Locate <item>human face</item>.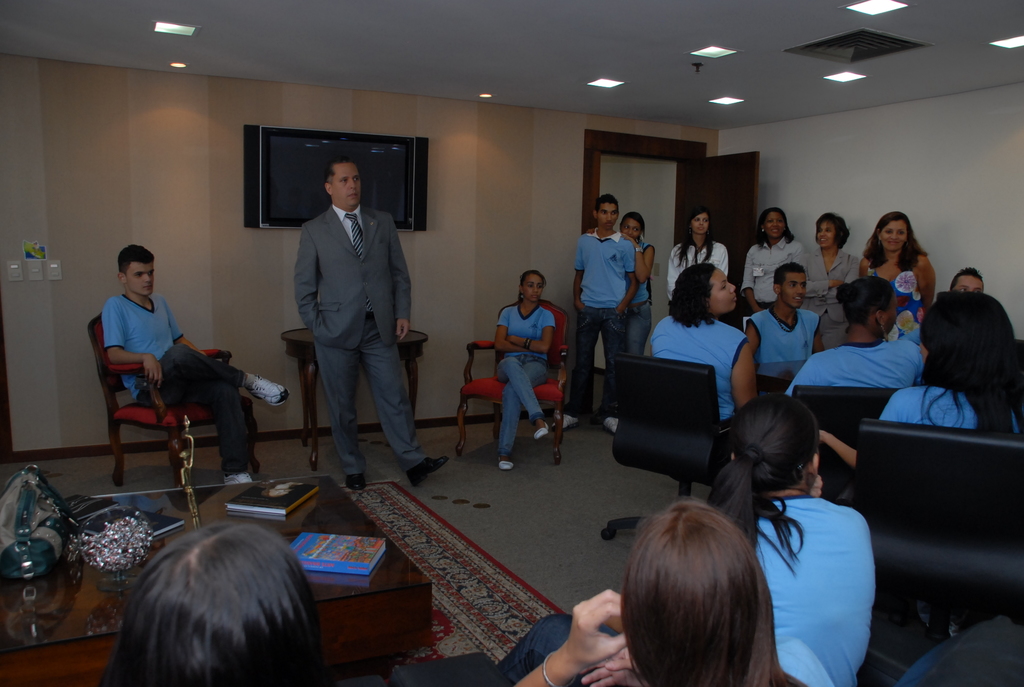
Bounding box: {"left": 330, "top": 161, "right": 364, "bottom": 210}.
